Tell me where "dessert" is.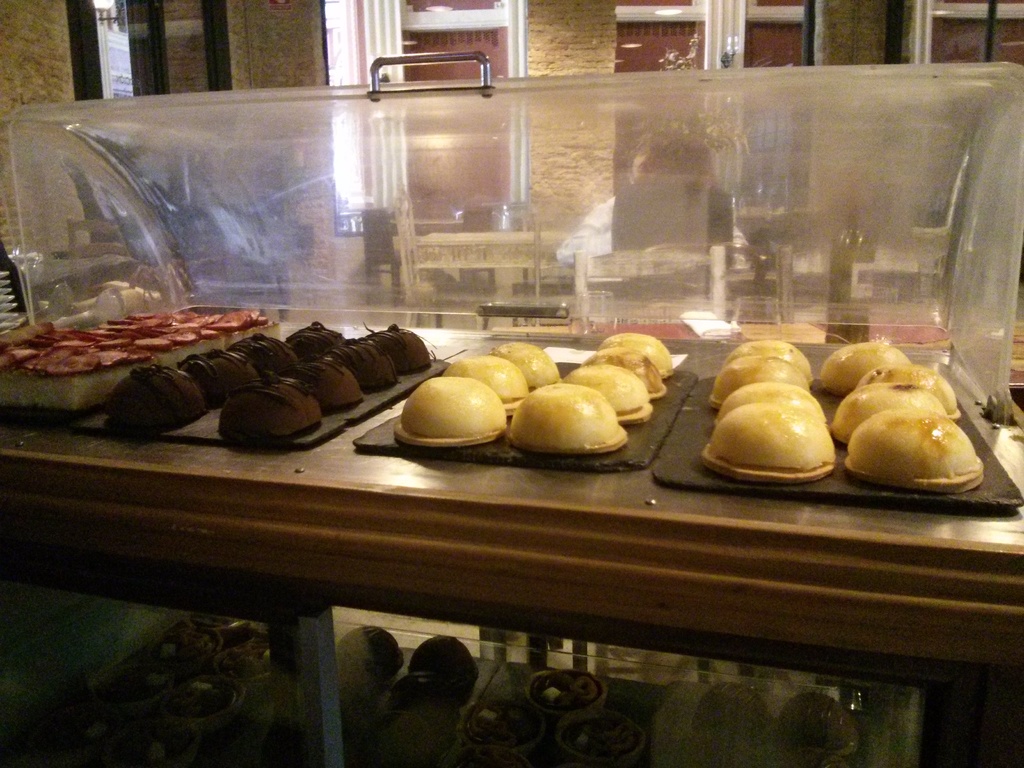
"dessert" is at rect(371, 319, 436, 375).
